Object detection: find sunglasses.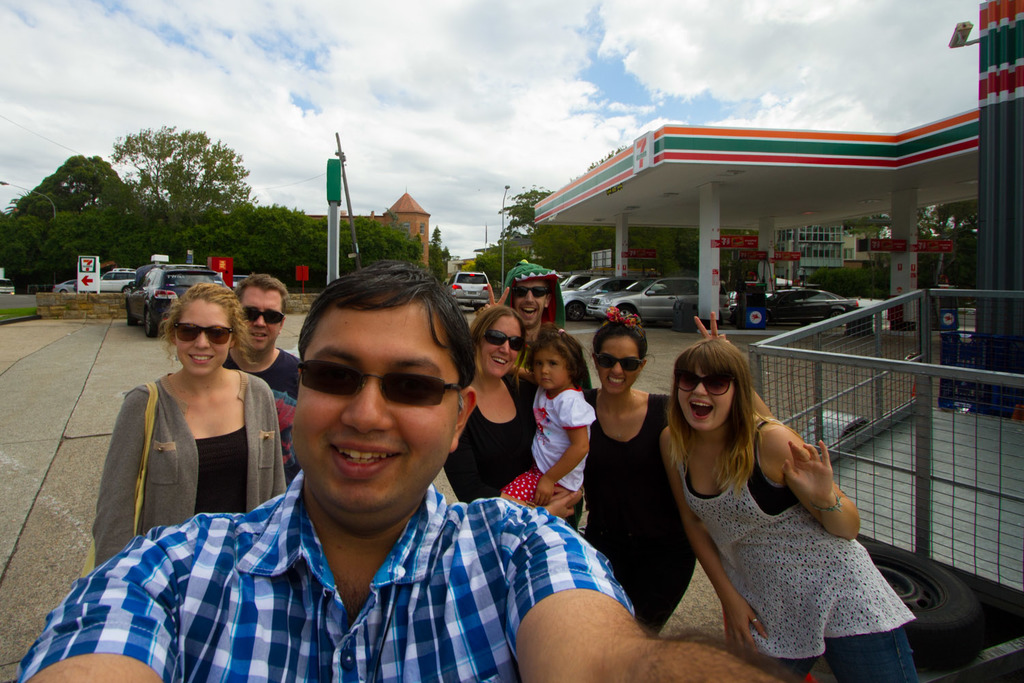
left=285, top=355, right=470, bottom=410.
